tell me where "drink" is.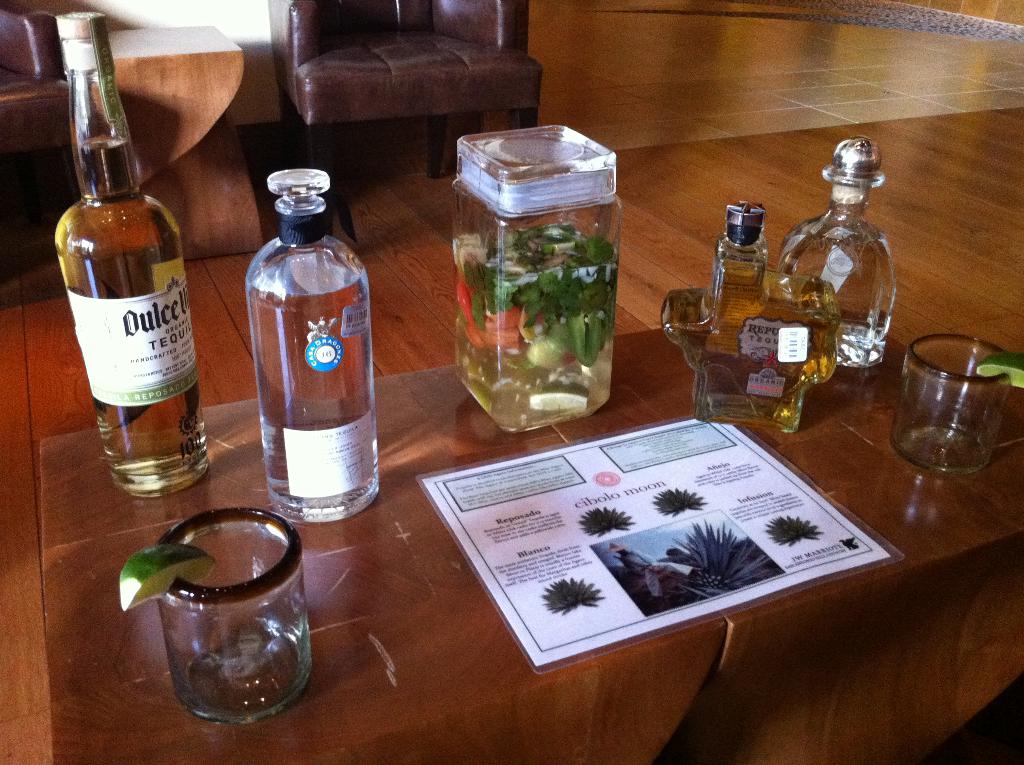
"drink" is at Rect(664, 206, 835, 431).
